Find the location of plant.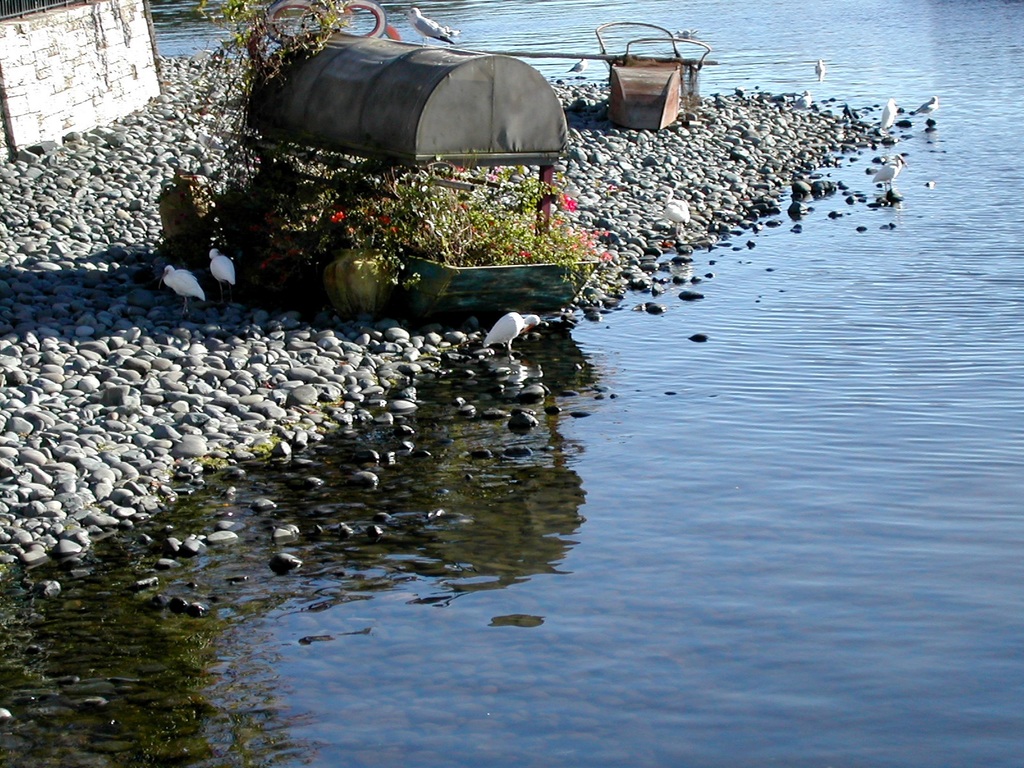
Location: 323:393:346:409.
